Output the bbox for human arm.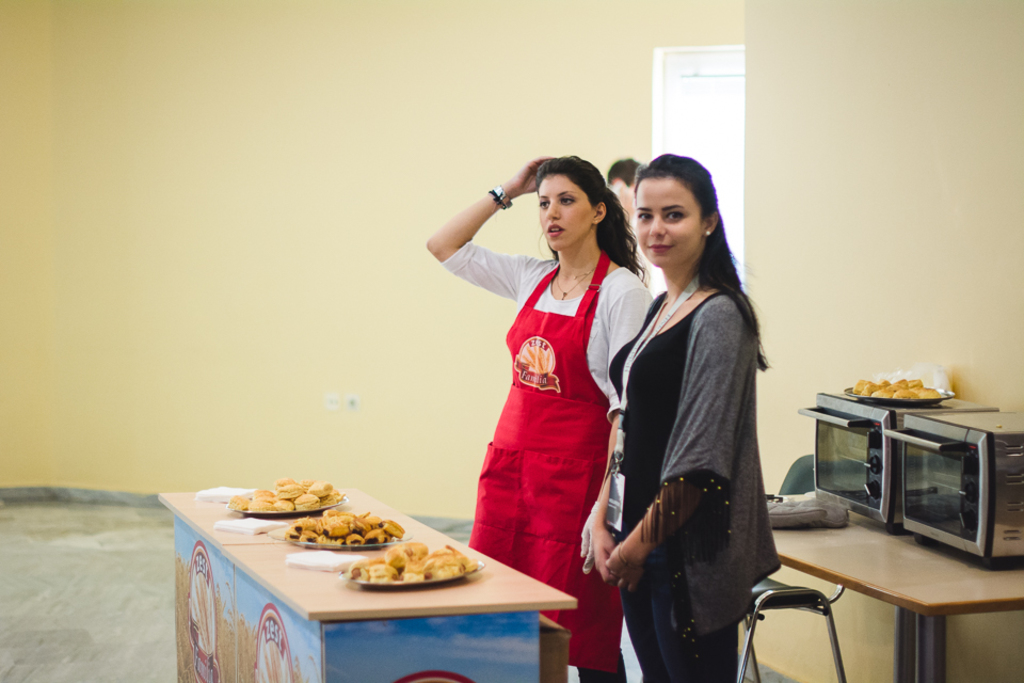
x1=581 y1=282 x2=659 y2=572.
